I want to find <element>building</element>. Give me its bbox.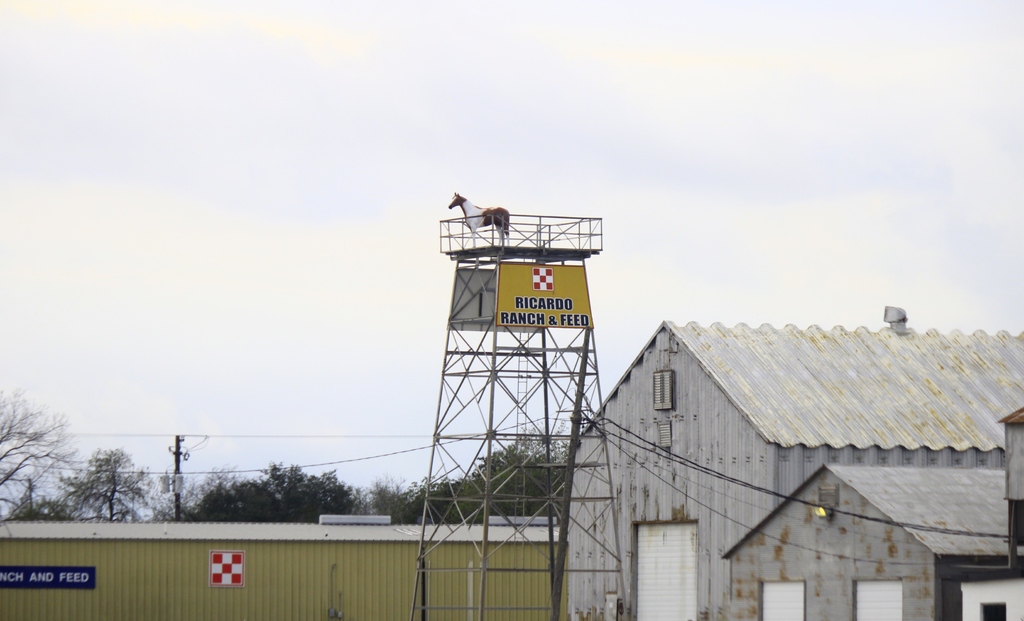
<region>0, 522, 561, 619</region>.
